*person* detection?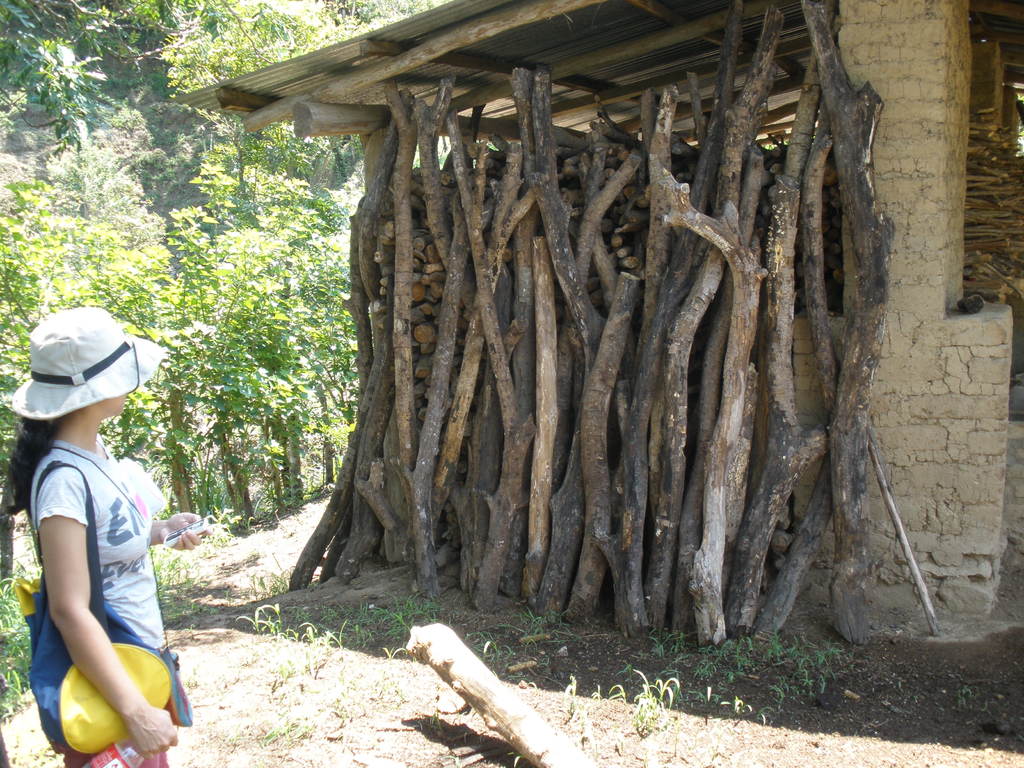
<region>3, 305, 216, 767</region>
